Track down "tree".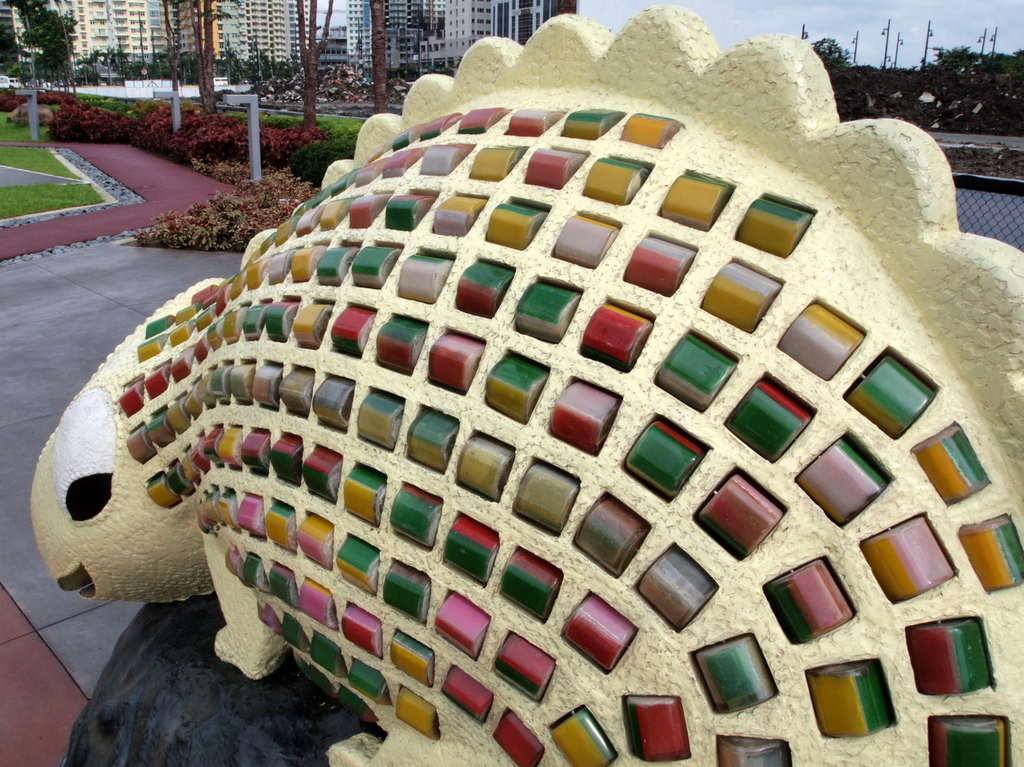
Tracked to box=[372, 0, 386, 116].
